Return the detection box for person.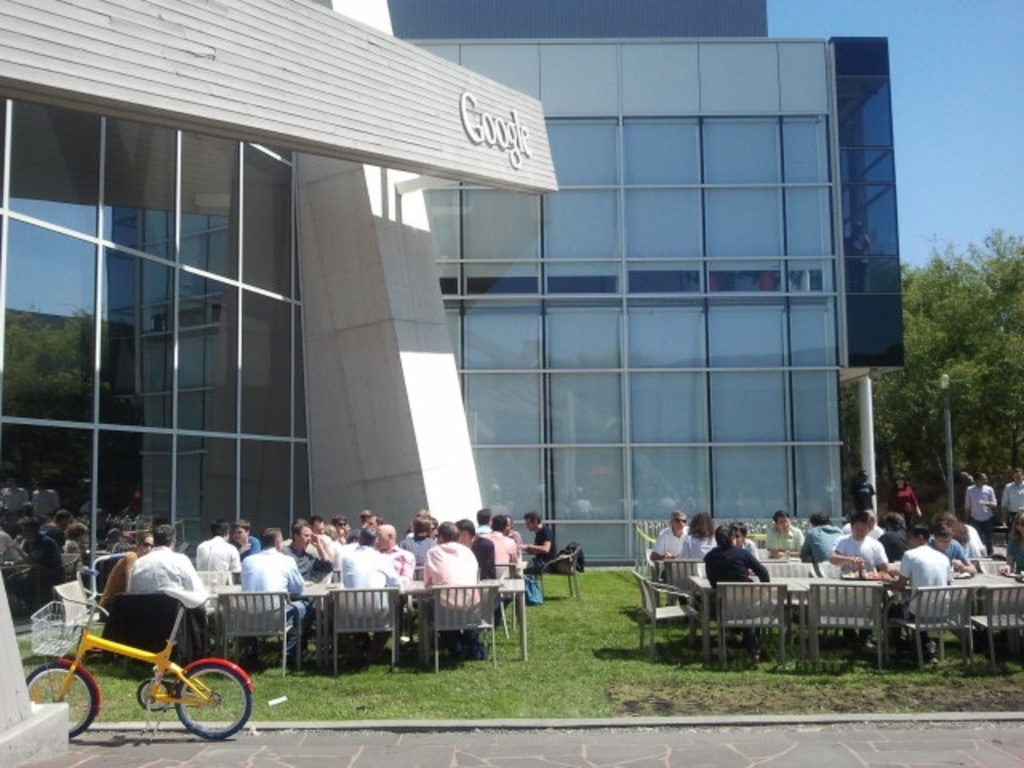
x1=832 y1=504 x2=890 y2=544.
